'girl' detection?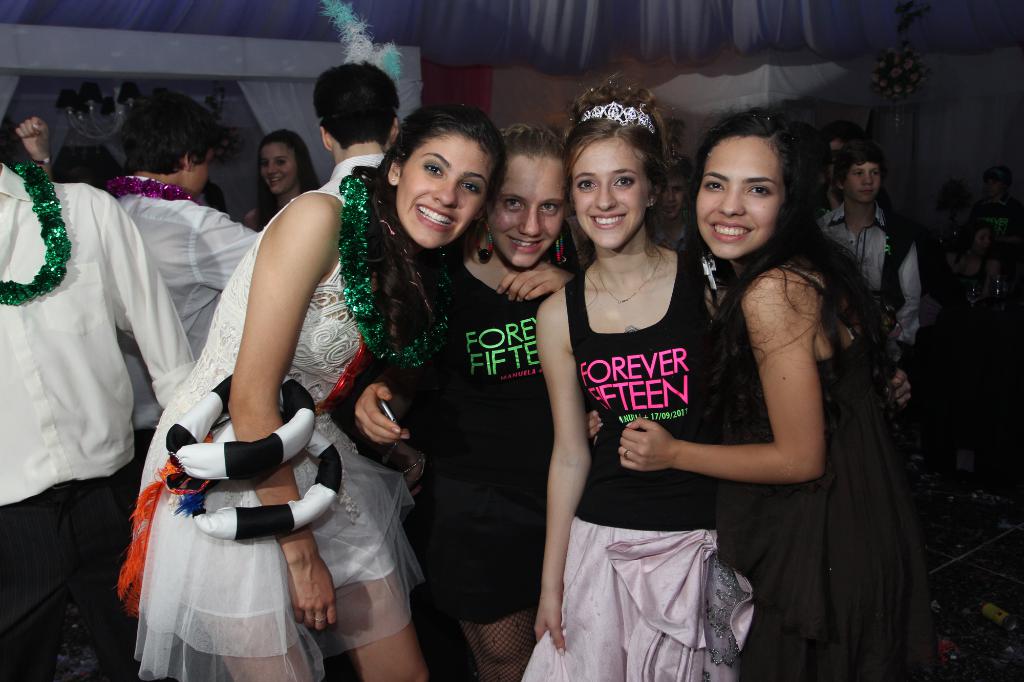
box=[346, 119, 573, 681]
